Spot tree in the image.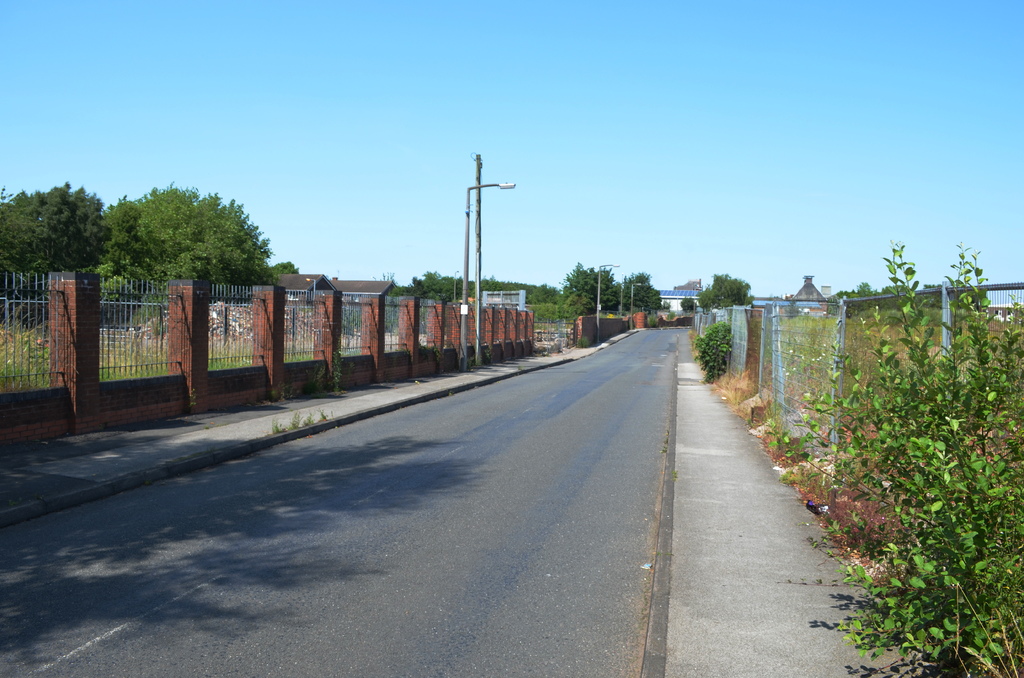
tree found at bbox=(0, 188, 100, 318).
